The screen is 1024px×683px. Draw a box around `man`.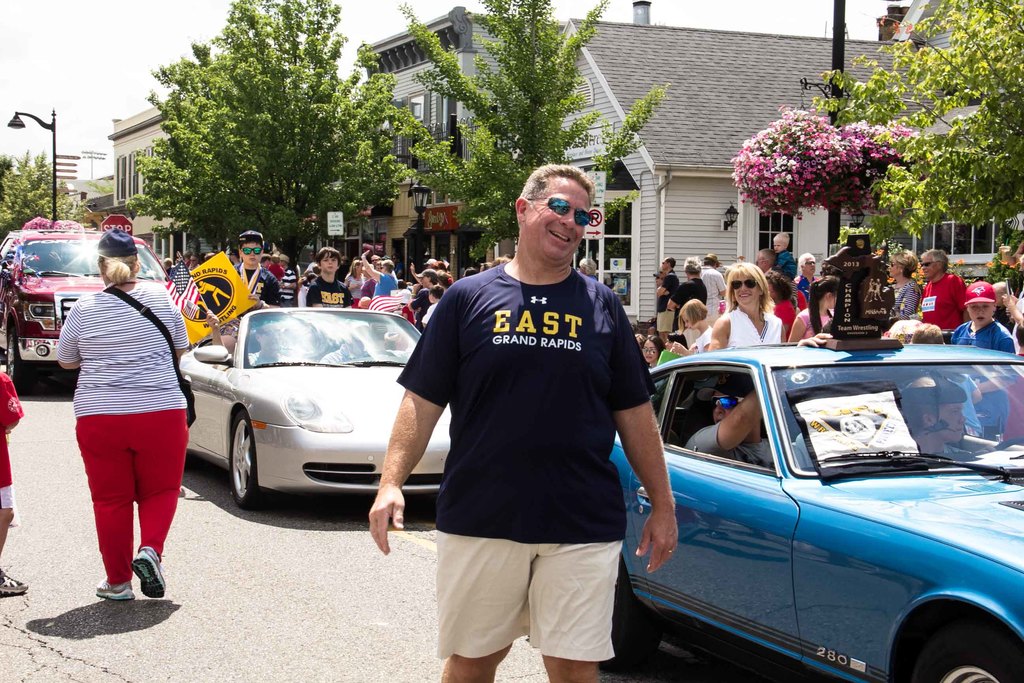
crop(218, 231, 283, 352).
